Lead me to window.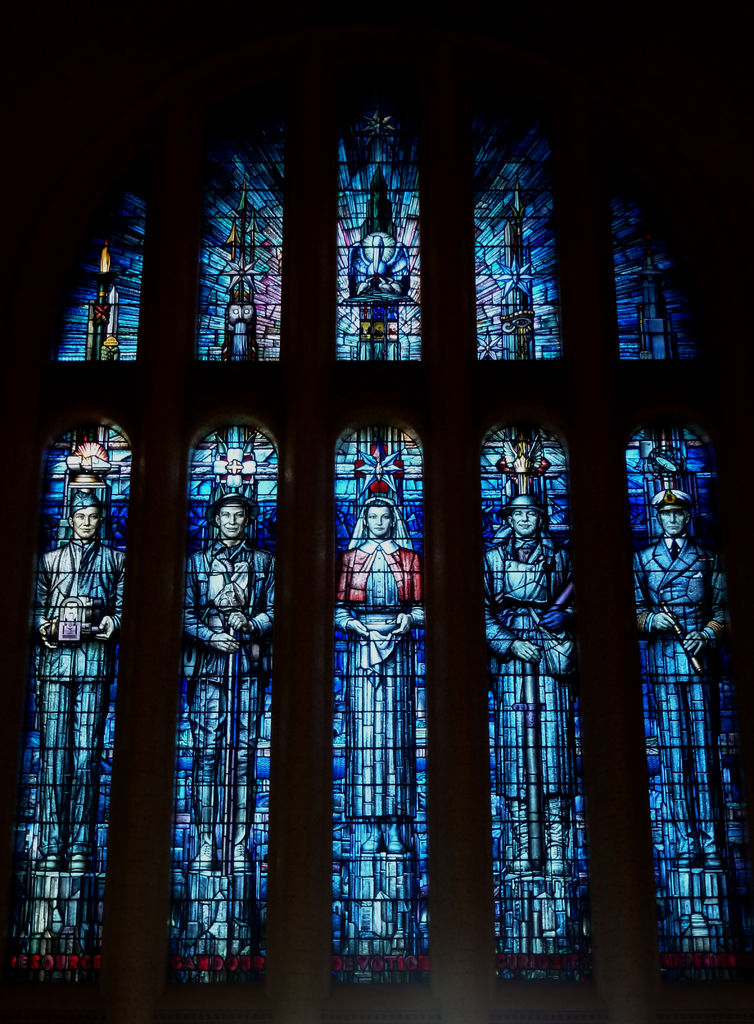
Lead to 21:415:131:980.
